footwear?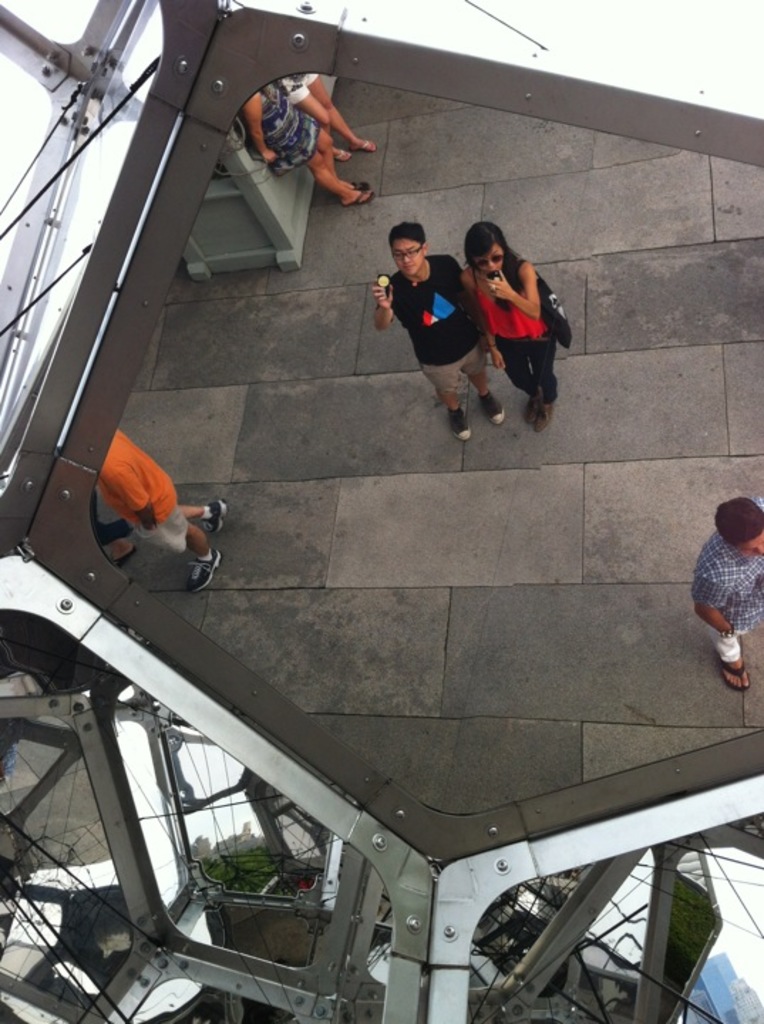
x1=519 y1=400 x2=552 y2=432
